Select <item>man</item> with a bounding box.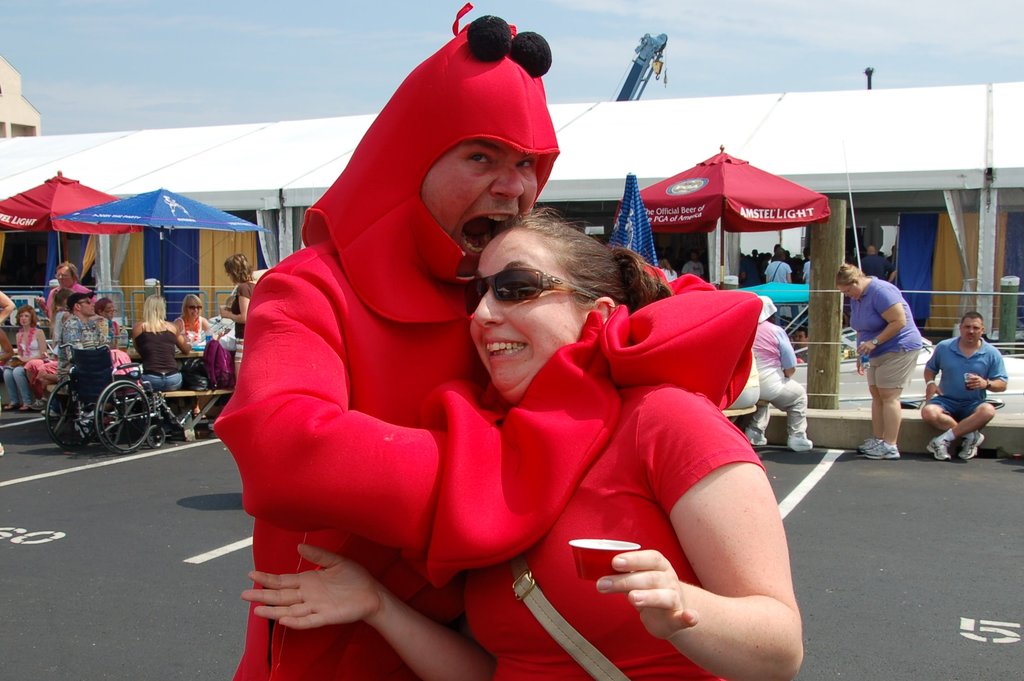
rect(920, 310, 1004, 461).
